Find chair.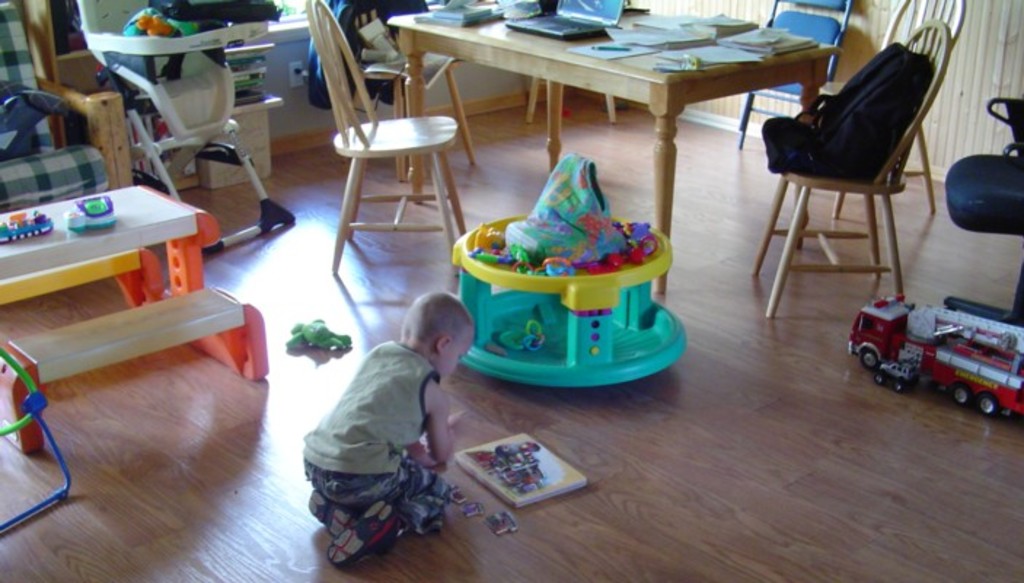
select_region(941, 92, 1023, 329).
